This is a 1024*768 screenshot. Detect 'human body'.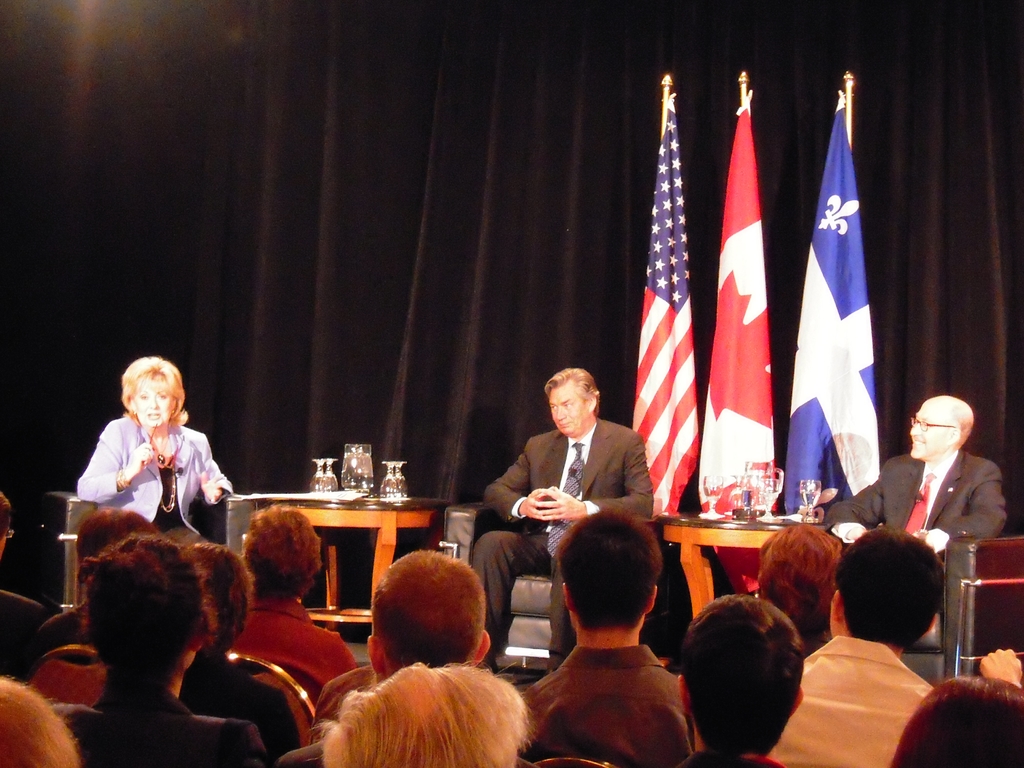
[x1=228, y1=500, x2=360, y2=705].
